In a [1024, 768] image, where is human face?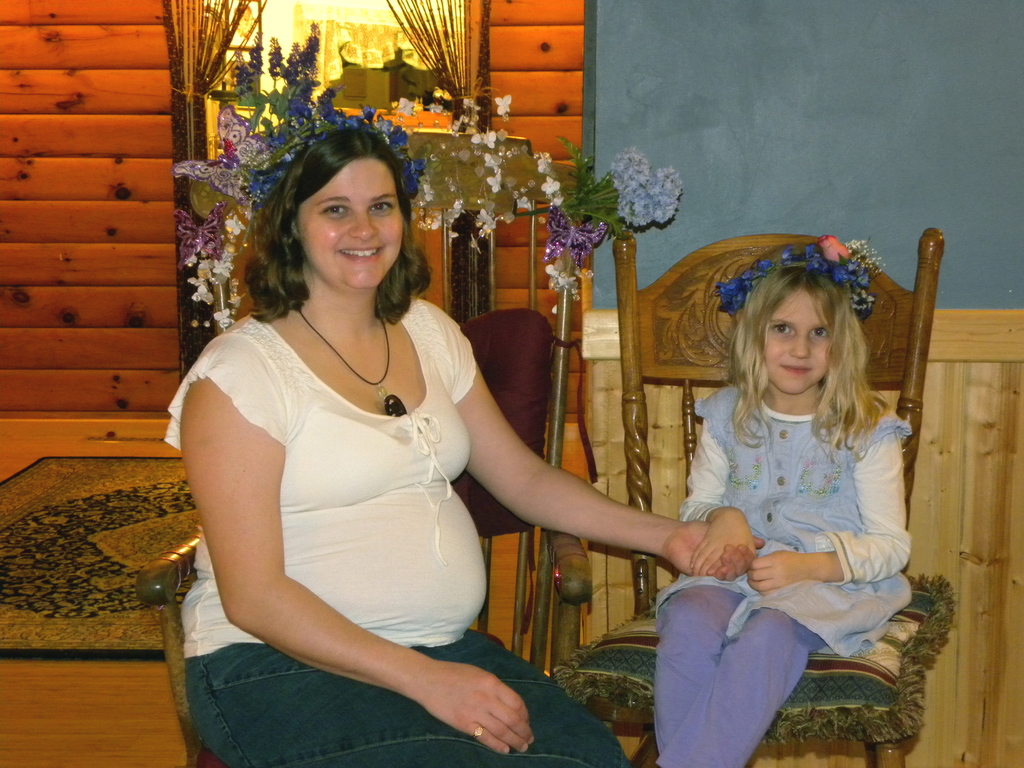
pyautogui.locateOnScreen(758, 285, 837, 397).
